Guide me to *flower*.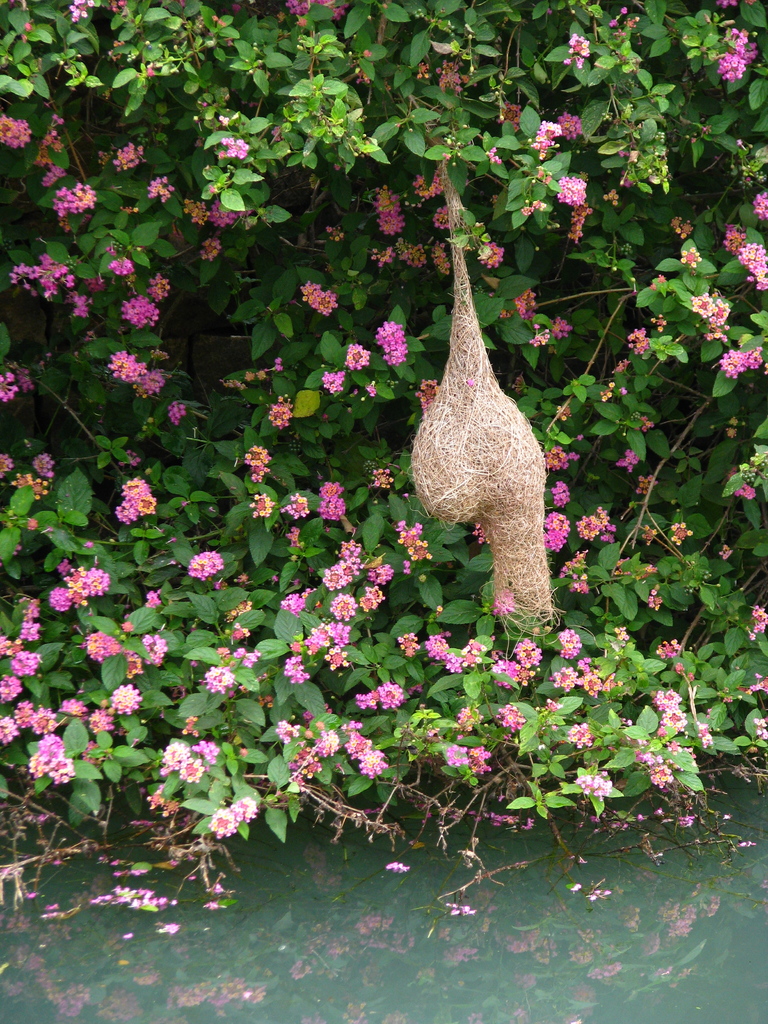
Guidance: box(111, 477, 150, 526).
